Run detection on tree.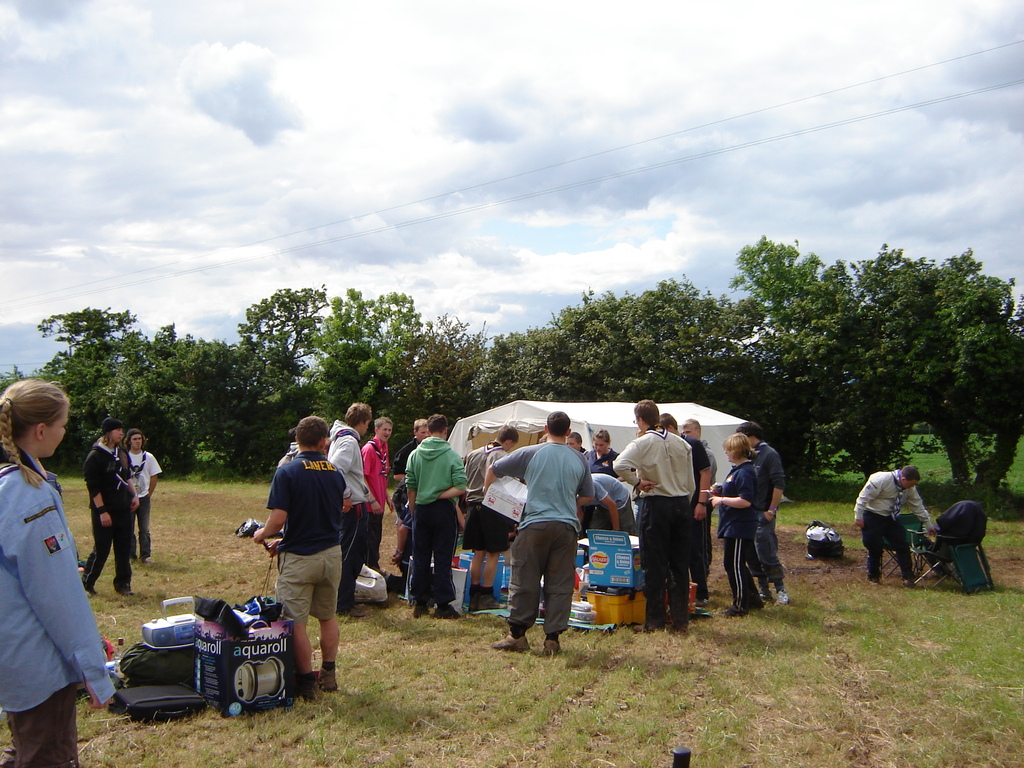
Result: bbox(301, 282, 428, 429).
